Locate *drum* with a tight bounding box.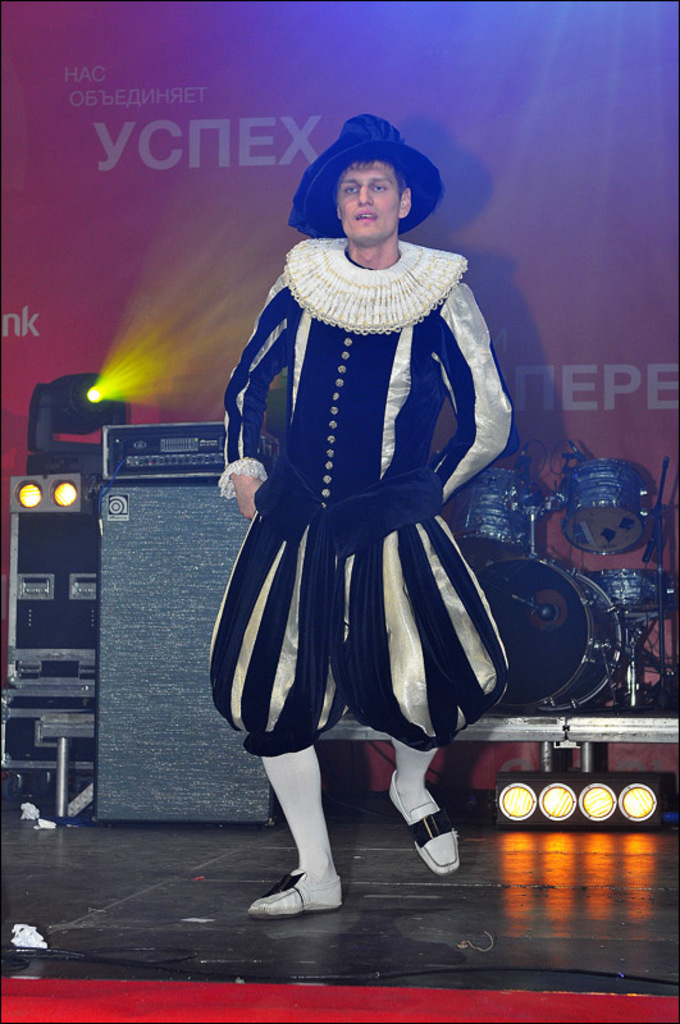
[left=584, top=570, right=672, bottom=620].
